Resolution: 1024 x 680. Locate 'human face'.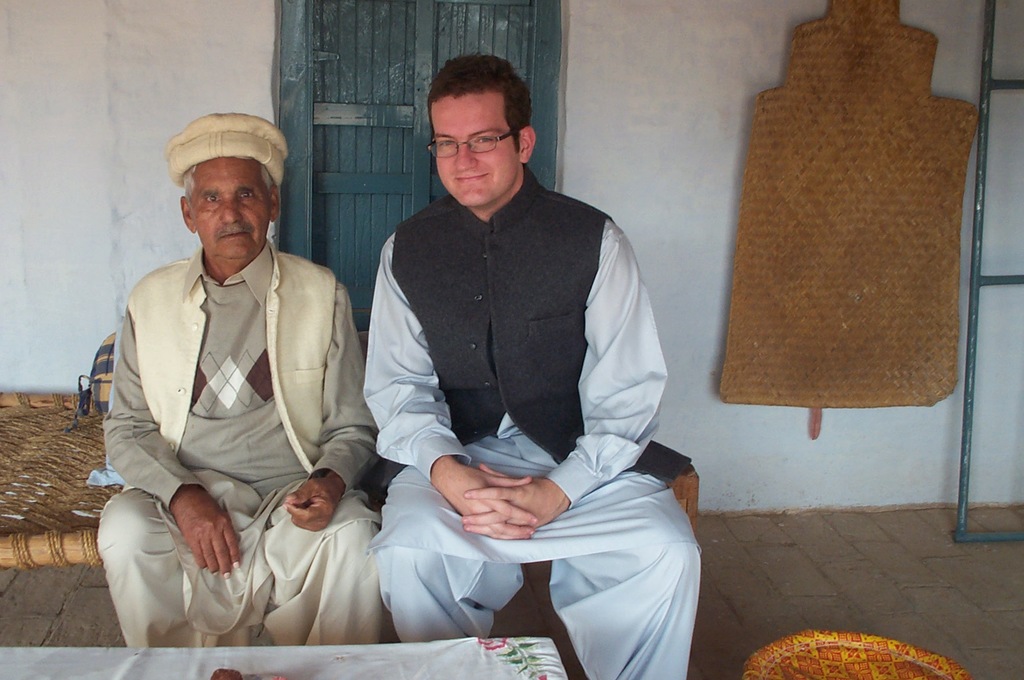
<region>190, 158, 269, 254</region>.
